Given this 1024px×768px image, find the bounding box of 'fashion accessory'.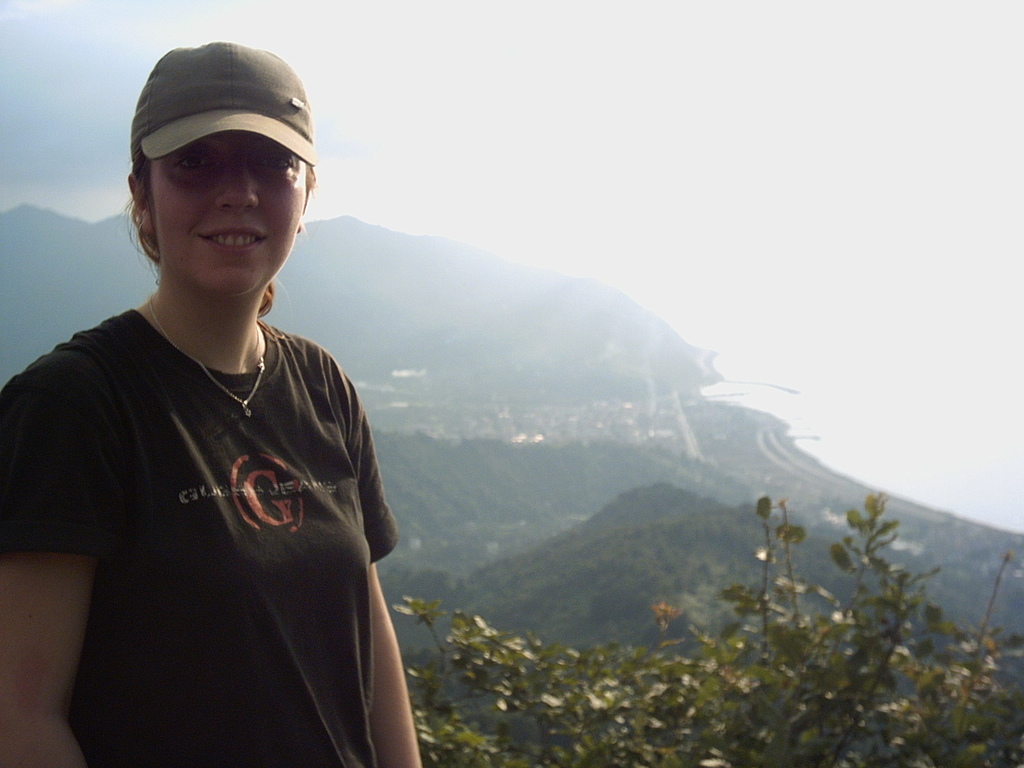
{"x1": 146, "y1": 293, "x2": 268, "y2": 423}.
